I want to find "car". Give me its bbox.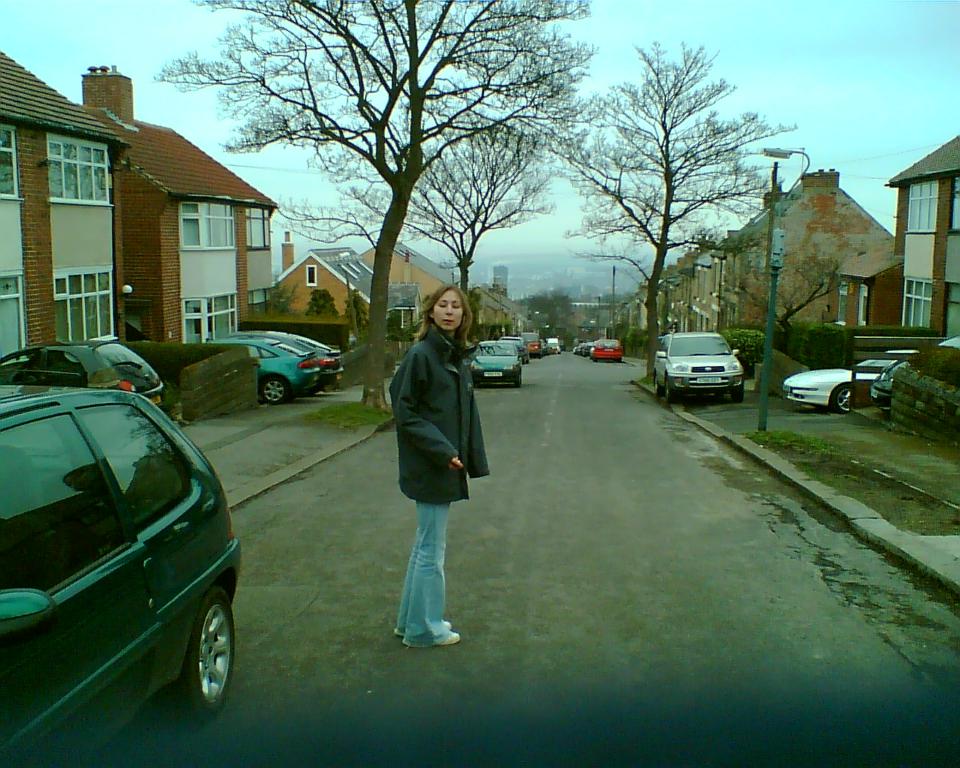
263, 335, 346, 388.
